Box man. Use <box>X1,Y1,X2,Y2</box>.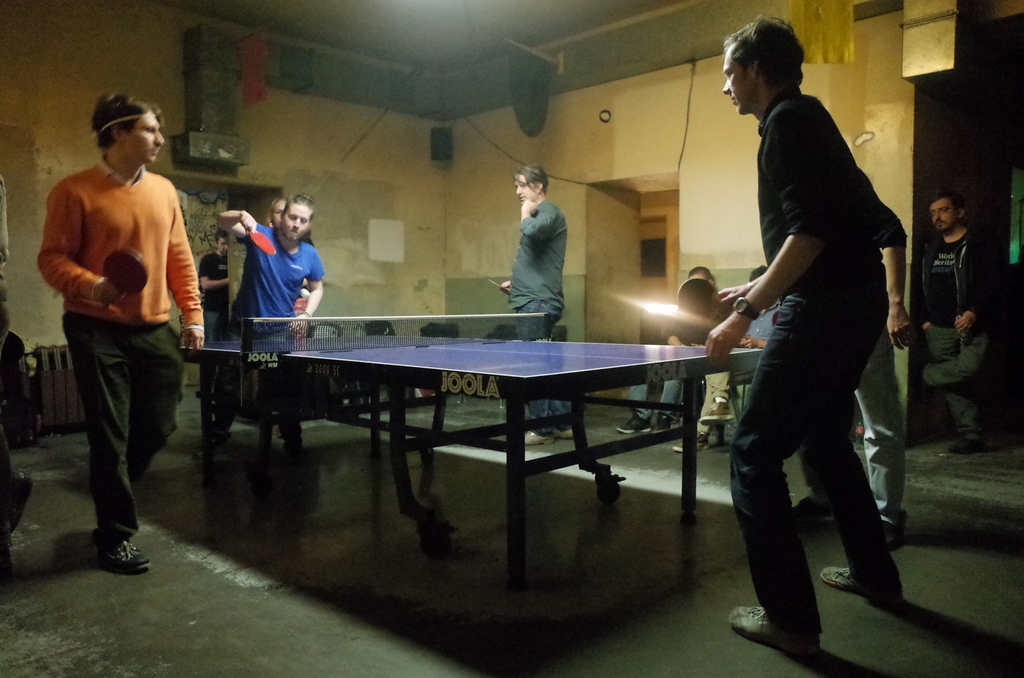
<box>790,196,910,552</box>.
